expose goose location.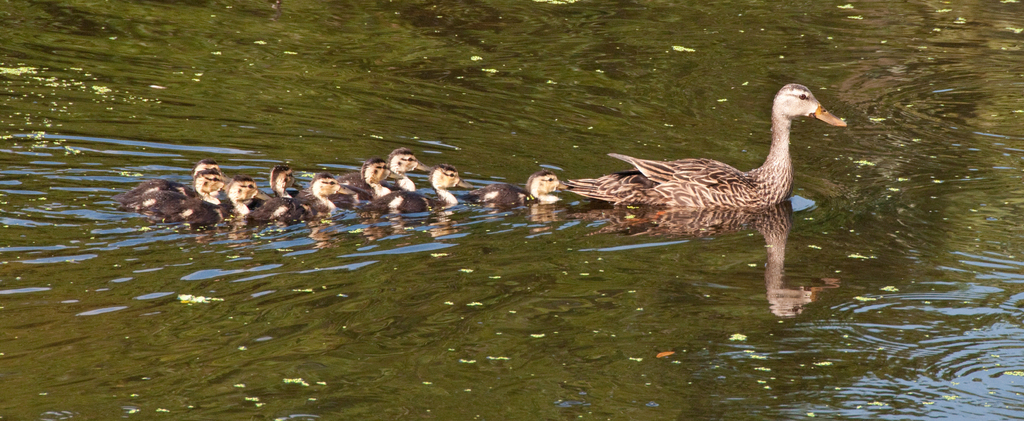
Exposed at [115, 82, 849, 226].
